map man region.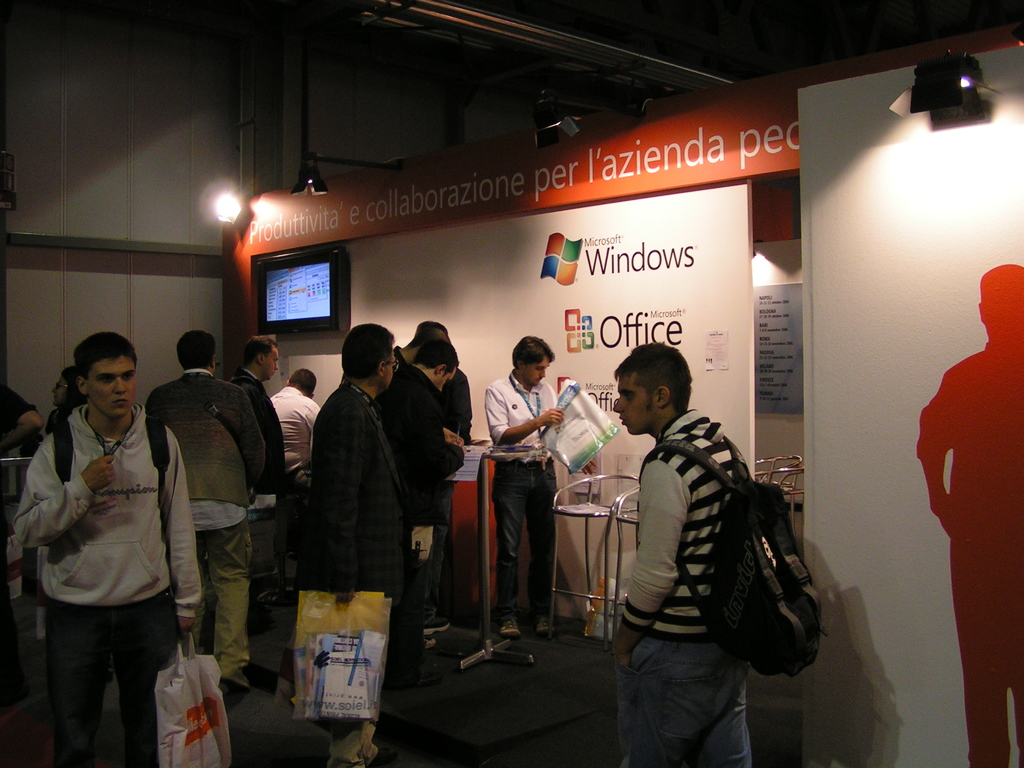
Mapped to x1=294 y1=318 x2=412 y2=767.
